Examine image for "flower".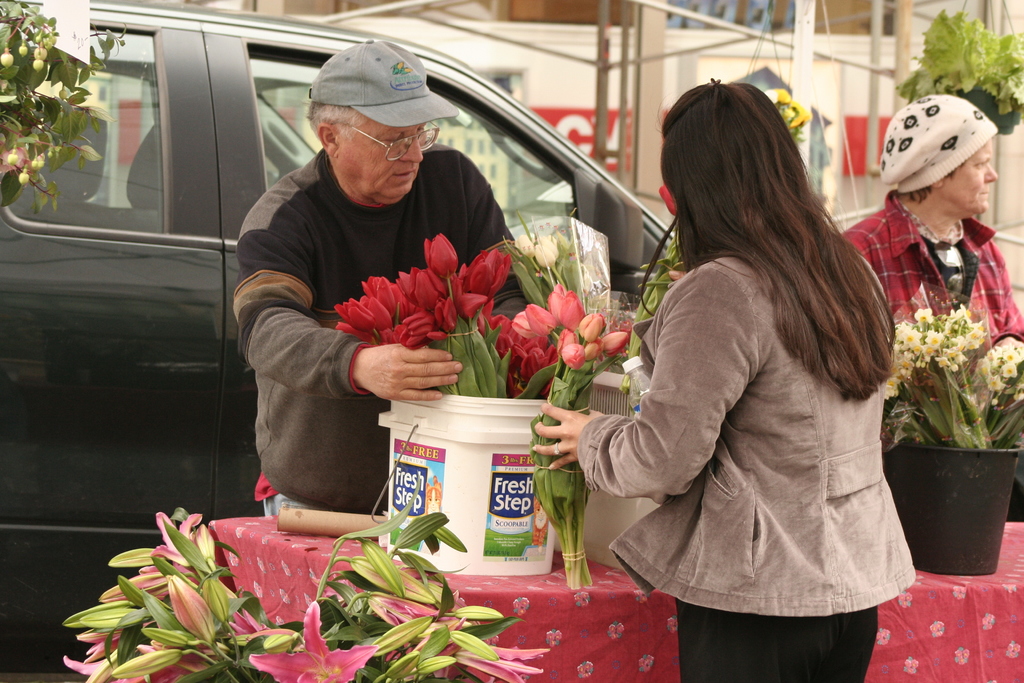
Examination result: detection(561, 342, 582, 372).
